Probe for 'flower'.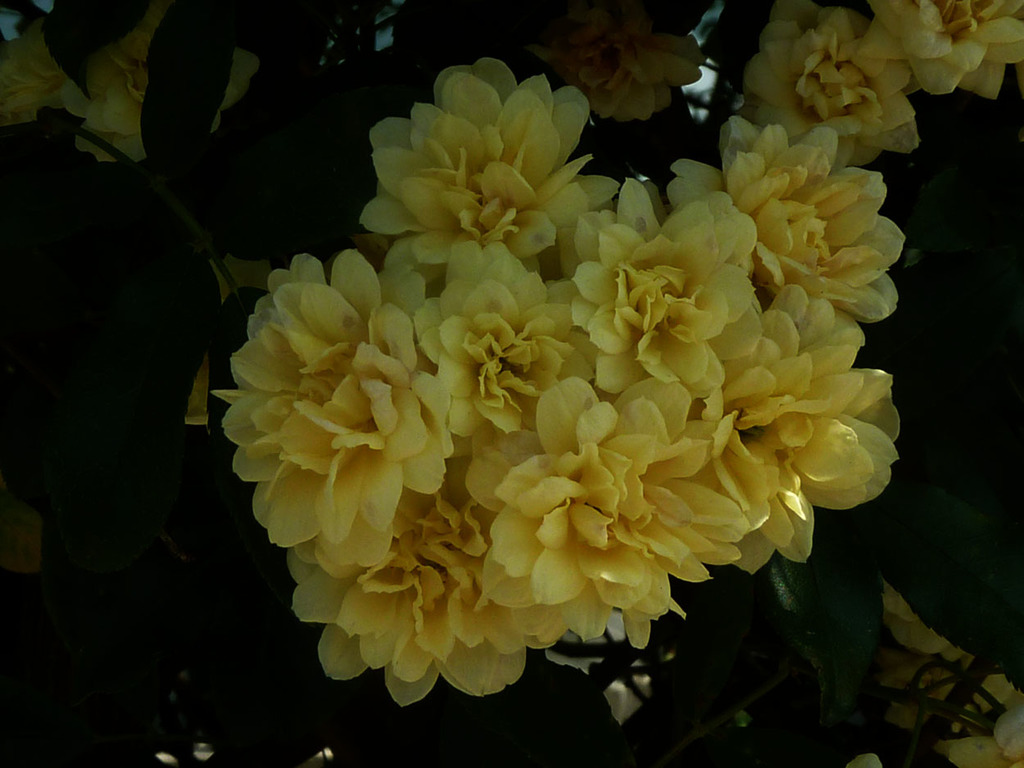
Probe result: region(733, 4, 918, 165).
